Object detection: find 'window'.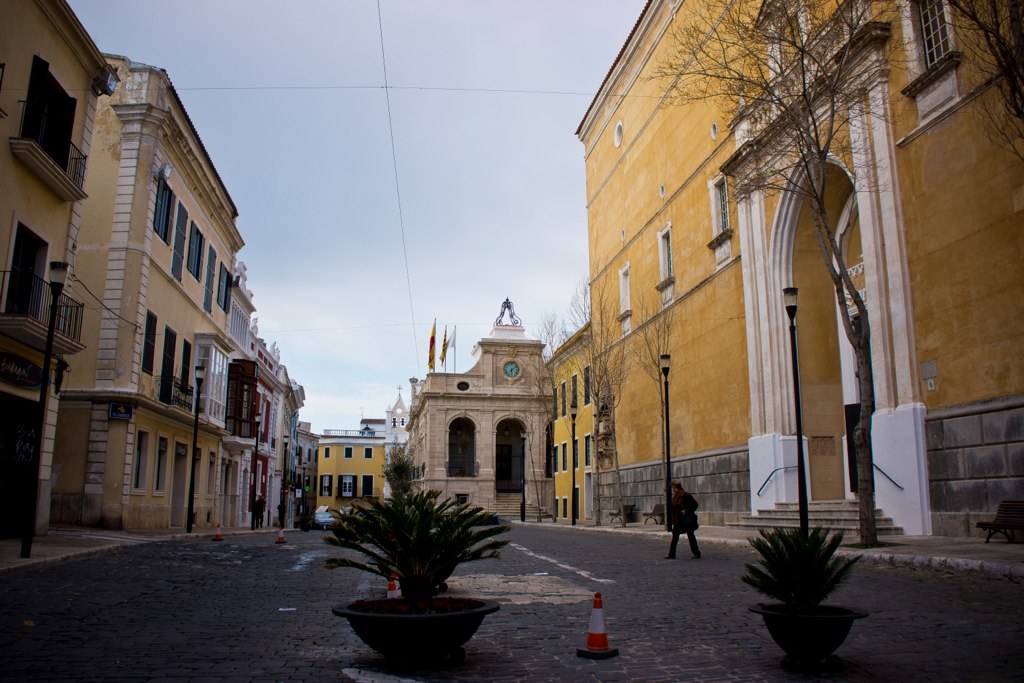
[left=337, top=474, right=355, bottom=499].
